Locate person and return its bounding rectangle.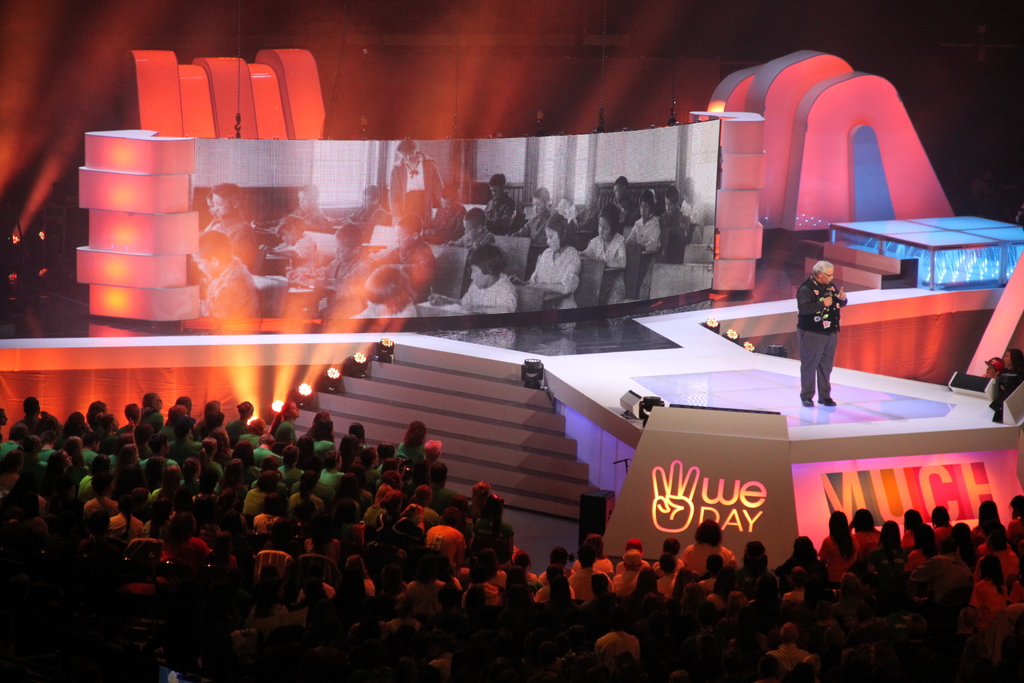
x1=831, y1=648, x2=874, y2=682.
